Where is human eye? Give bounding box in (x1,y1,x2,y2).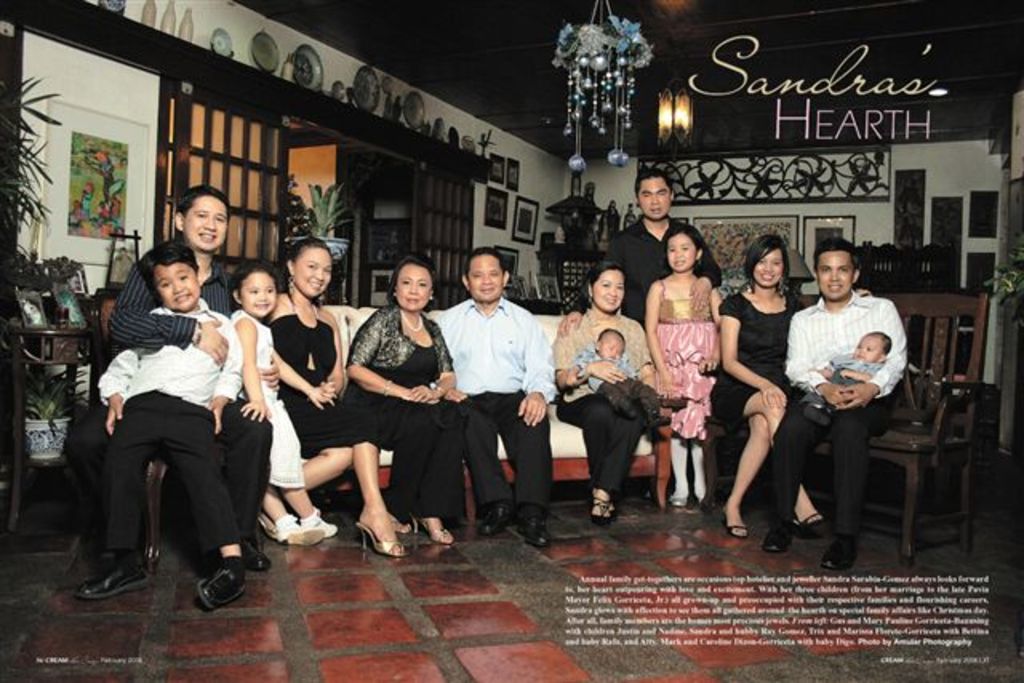
(216,216,227,224).
